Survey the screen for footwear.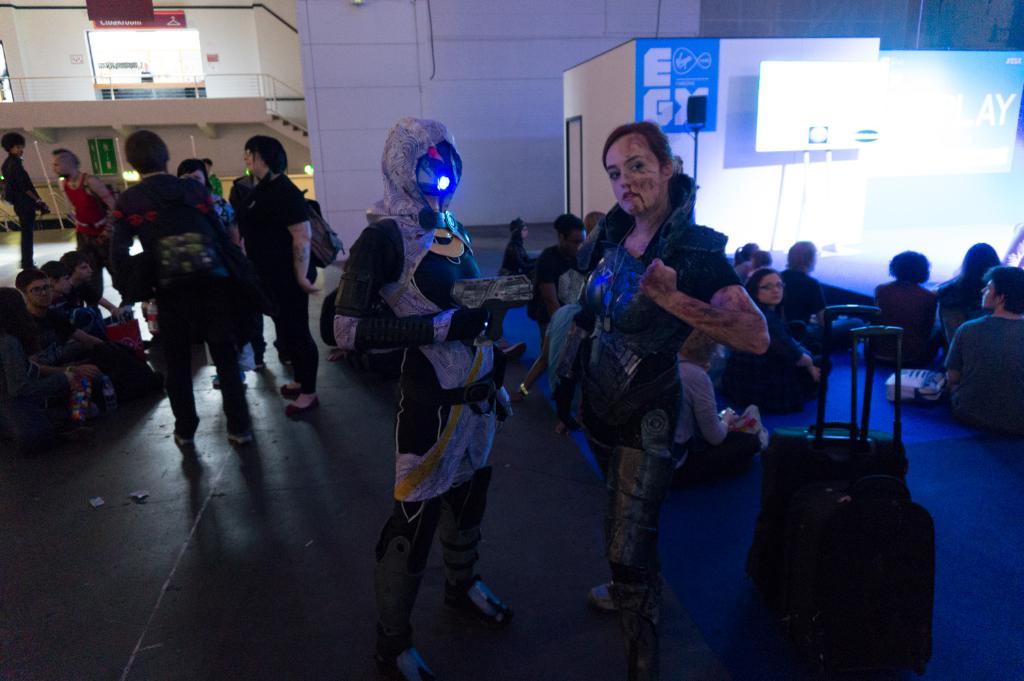
Survey found: <region>173, 428, 194, 446</region>.
